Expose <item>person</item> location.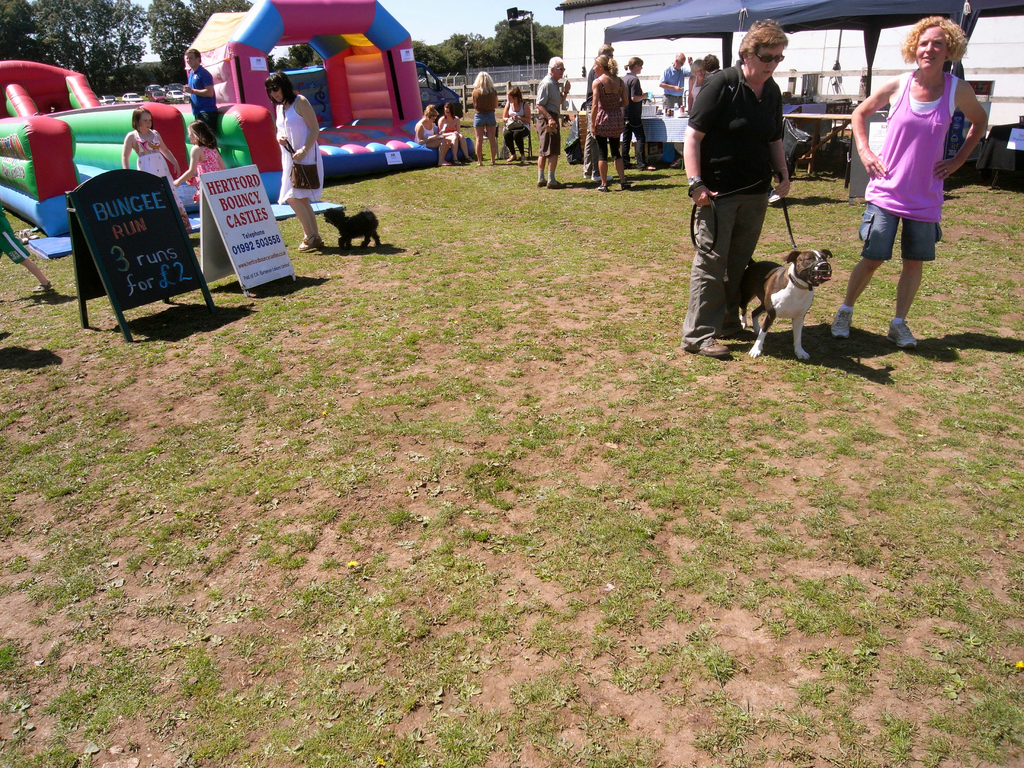
Exposed at bbox=[663, 51, 689, 111].
